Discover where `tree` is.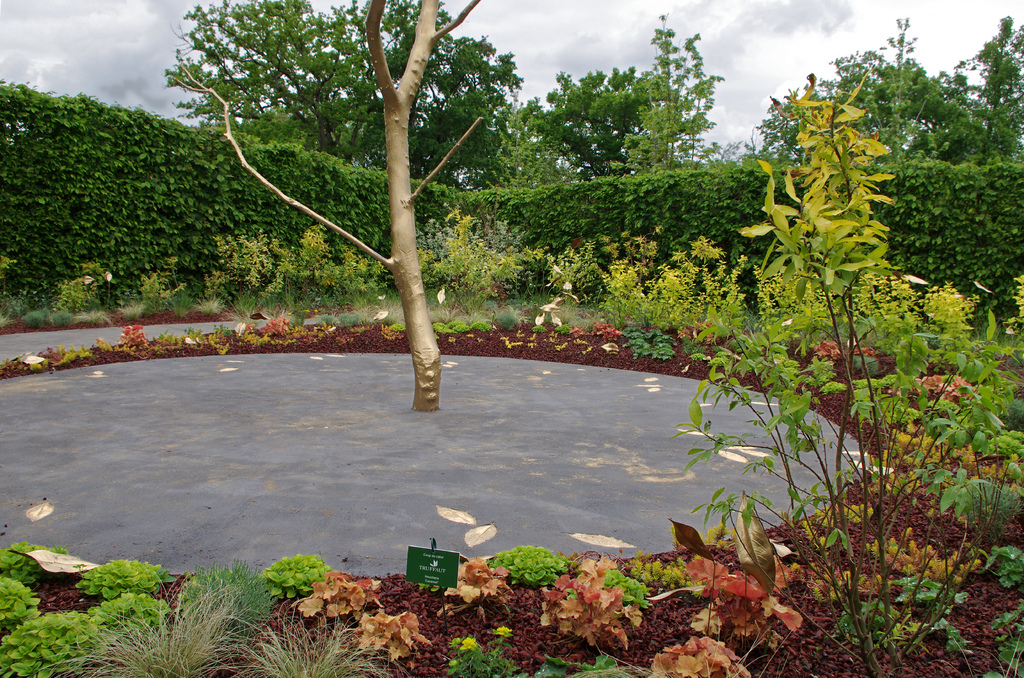
Discovered at bbox=[160, 0, 525, 191].
